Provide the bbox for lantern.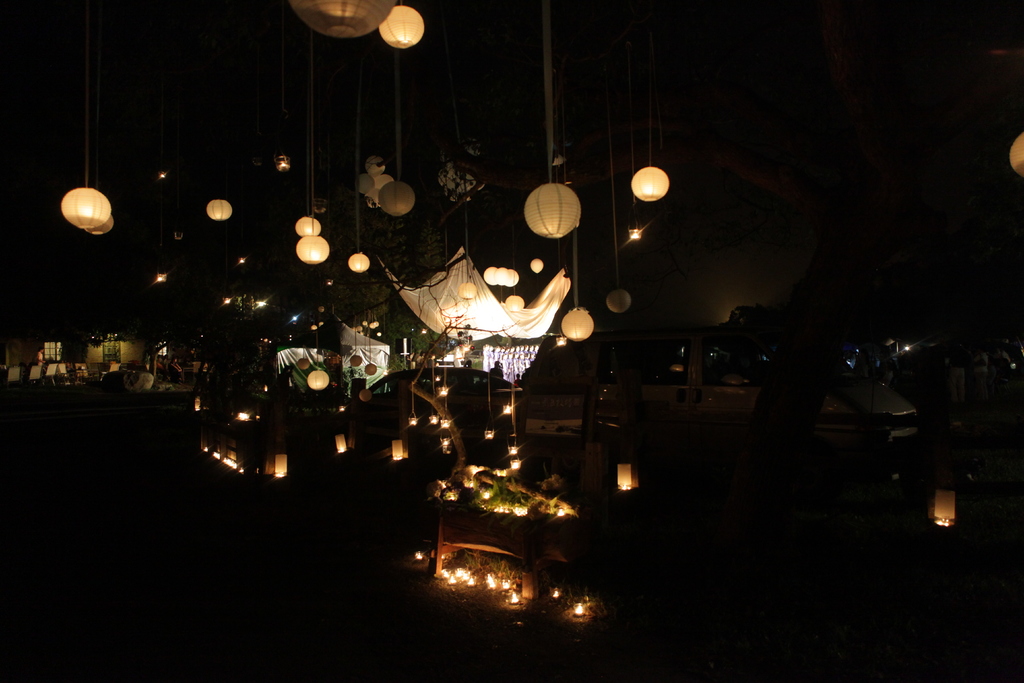
BBox(287, 0, 396, 36).
